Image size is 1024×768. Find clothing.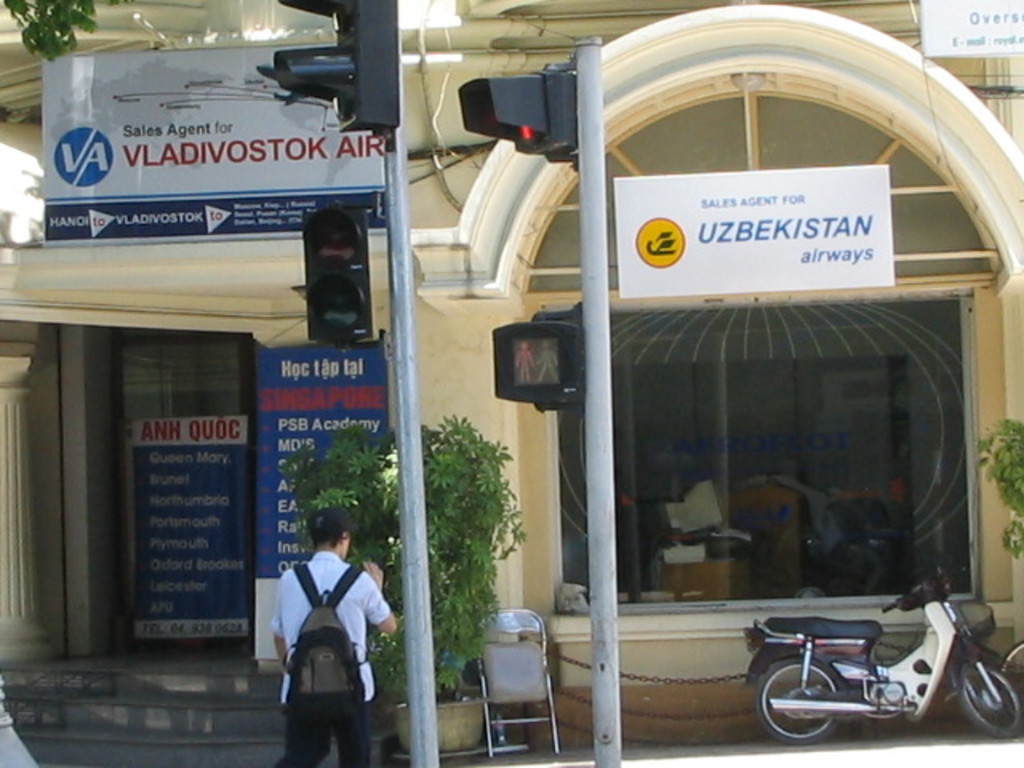
pyautogui.locateOnScreen(272, 538, 381, 744).
